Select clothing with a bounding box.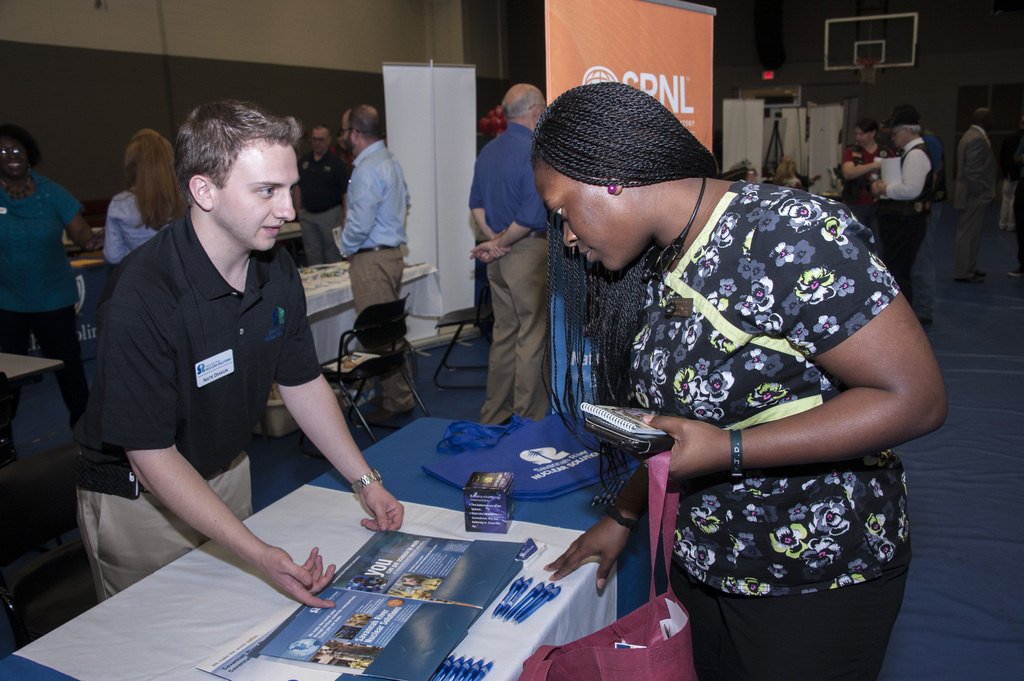
[330,136,417,400].
